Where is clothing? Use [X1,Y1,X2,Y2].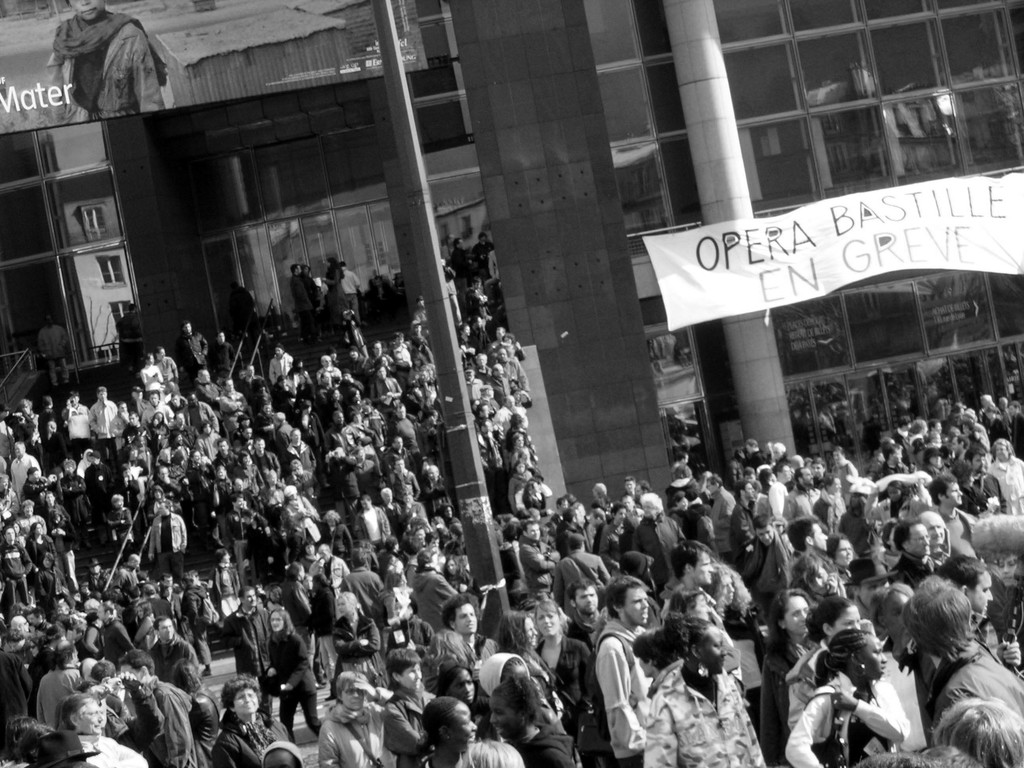
[356,505,391,546].
